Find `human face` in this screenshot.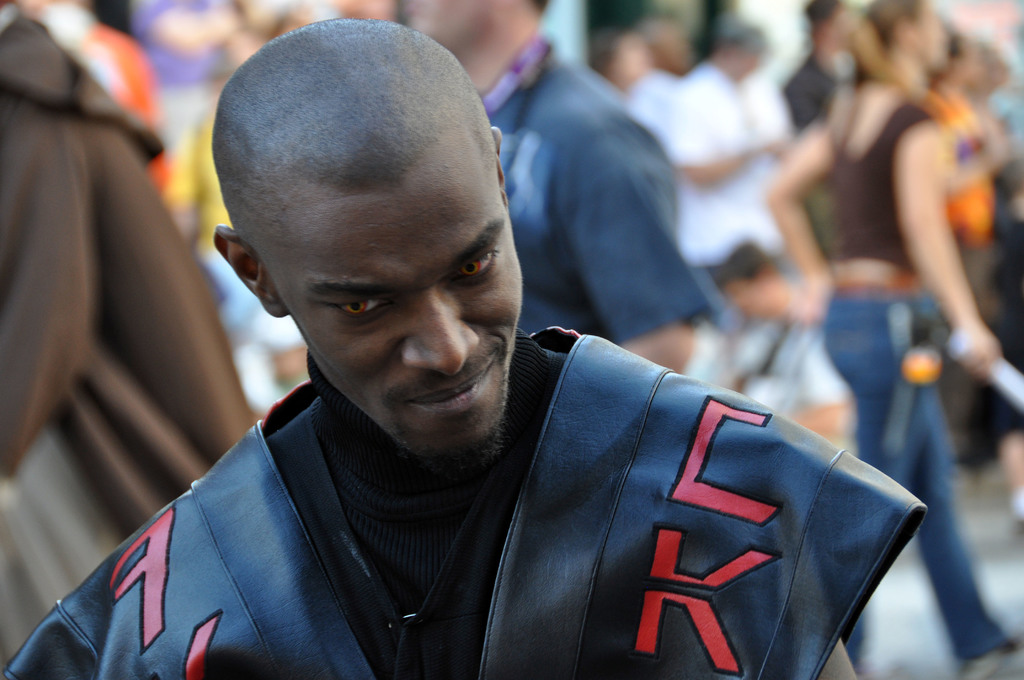
The bounding box for `human face` is bbox=(262, 134, 522, 465).
